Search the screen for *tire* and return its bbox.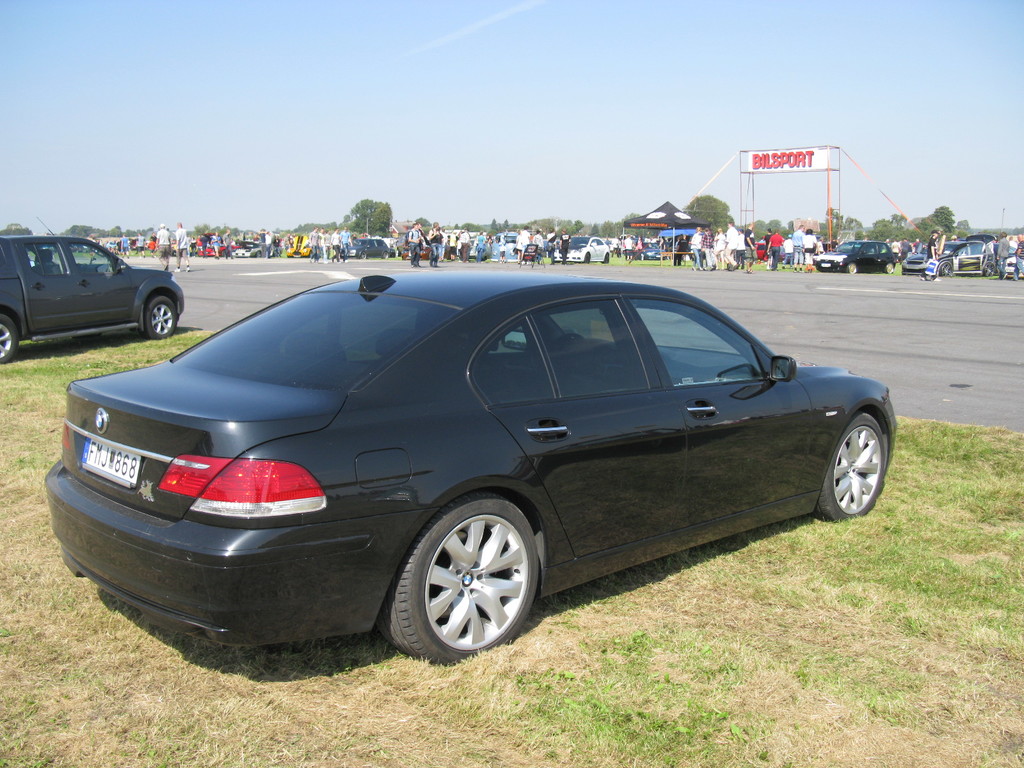
Found: select_region(584, 251, 589, 266).
